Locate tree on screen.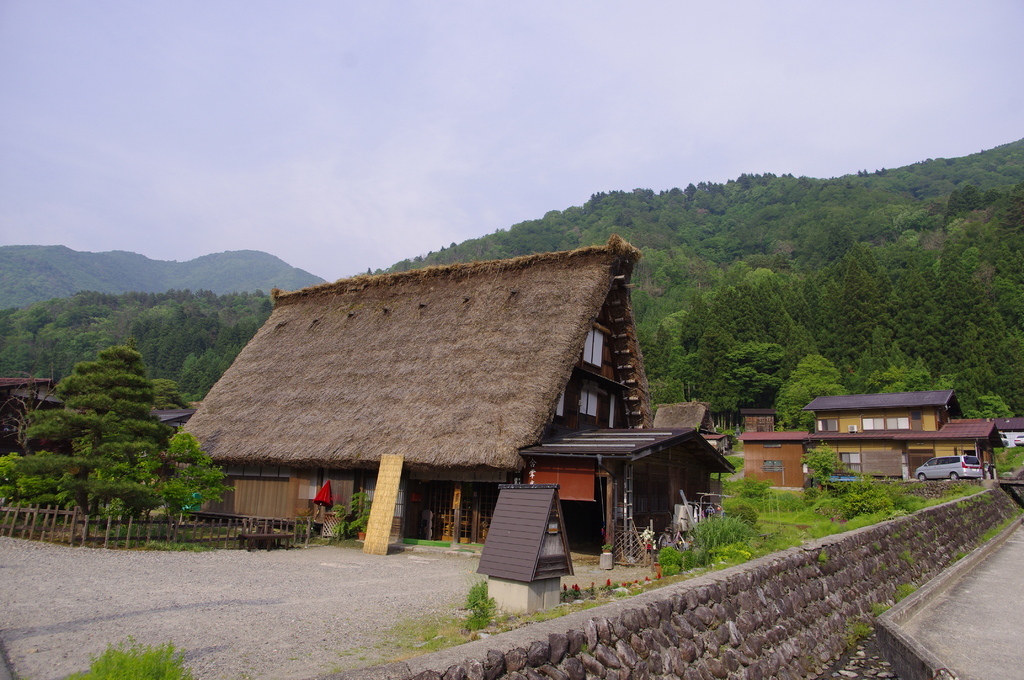
On screen at 930/242/979/353.
